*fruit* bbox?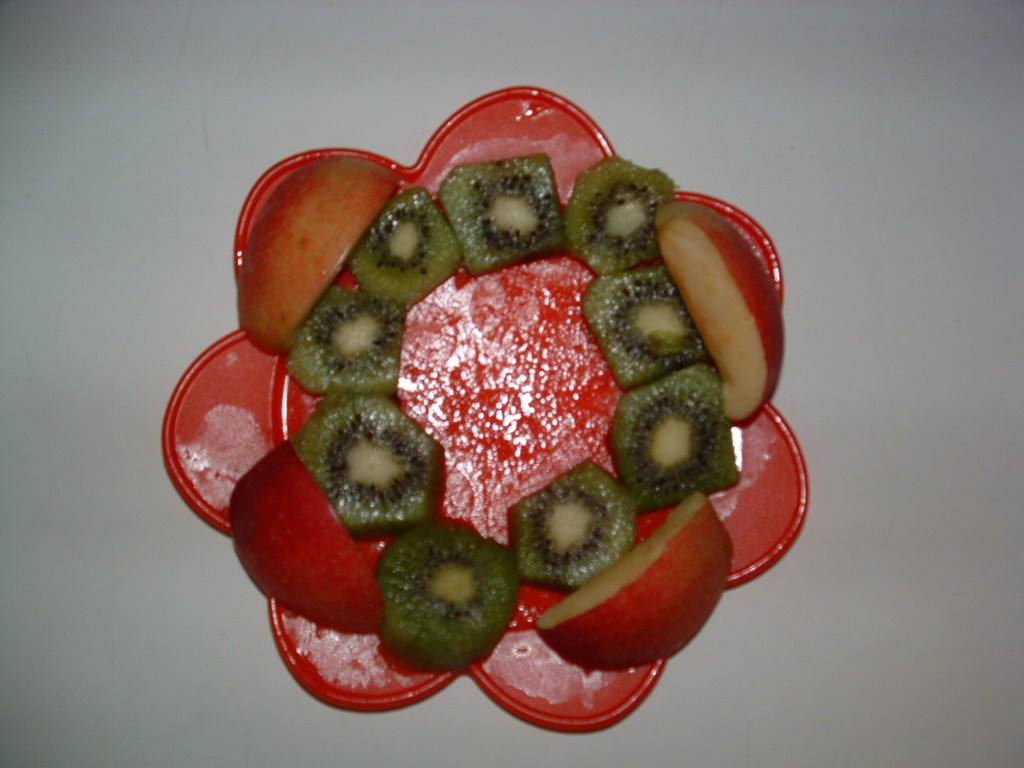
(left=646, top=197, right=789, bottom=431)
